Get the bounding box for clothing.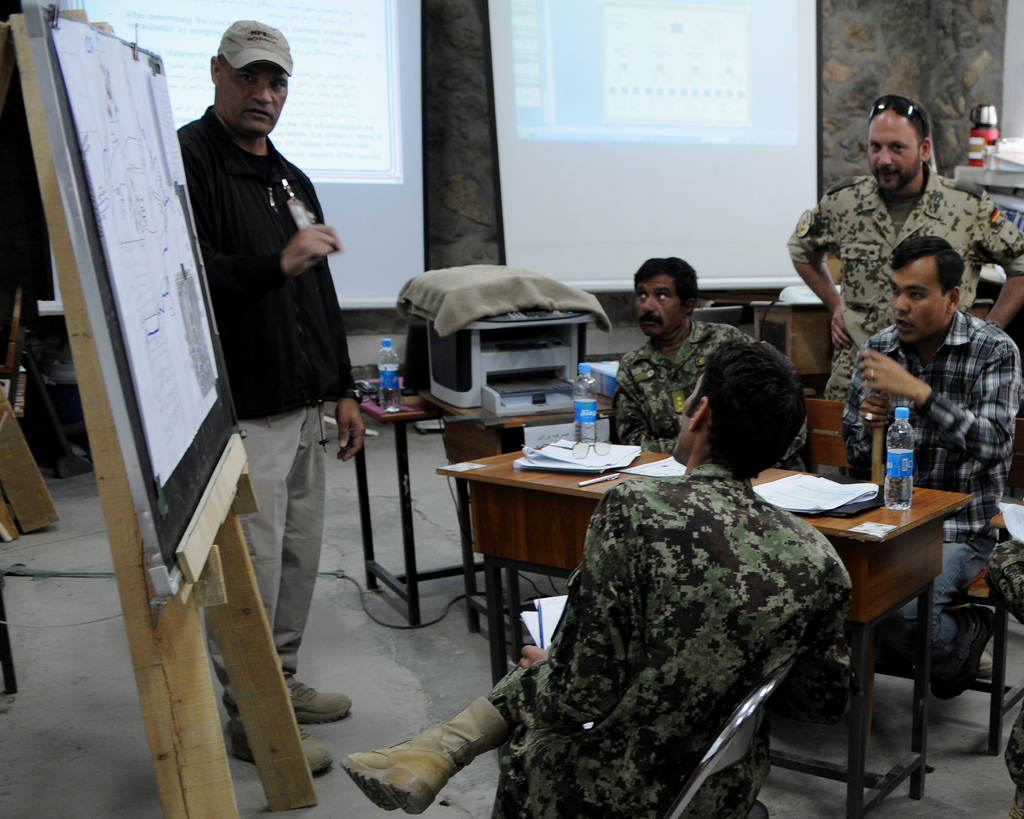
bbox(844, 315, 1023, 652).
